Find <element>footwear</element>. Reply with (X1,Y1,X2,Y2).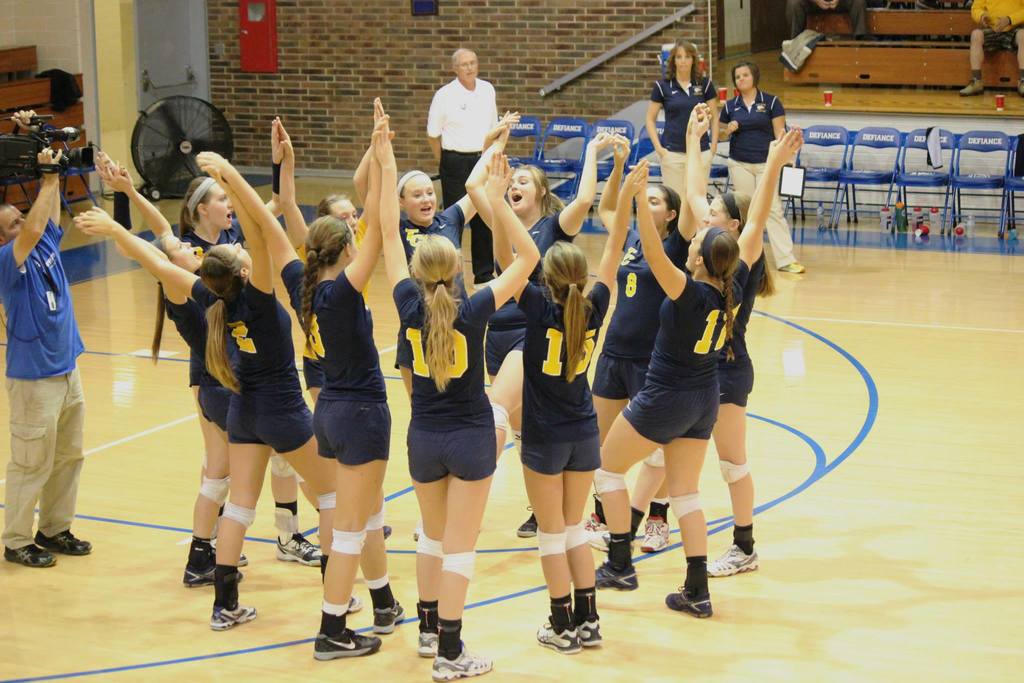
(583,511,612,549).
